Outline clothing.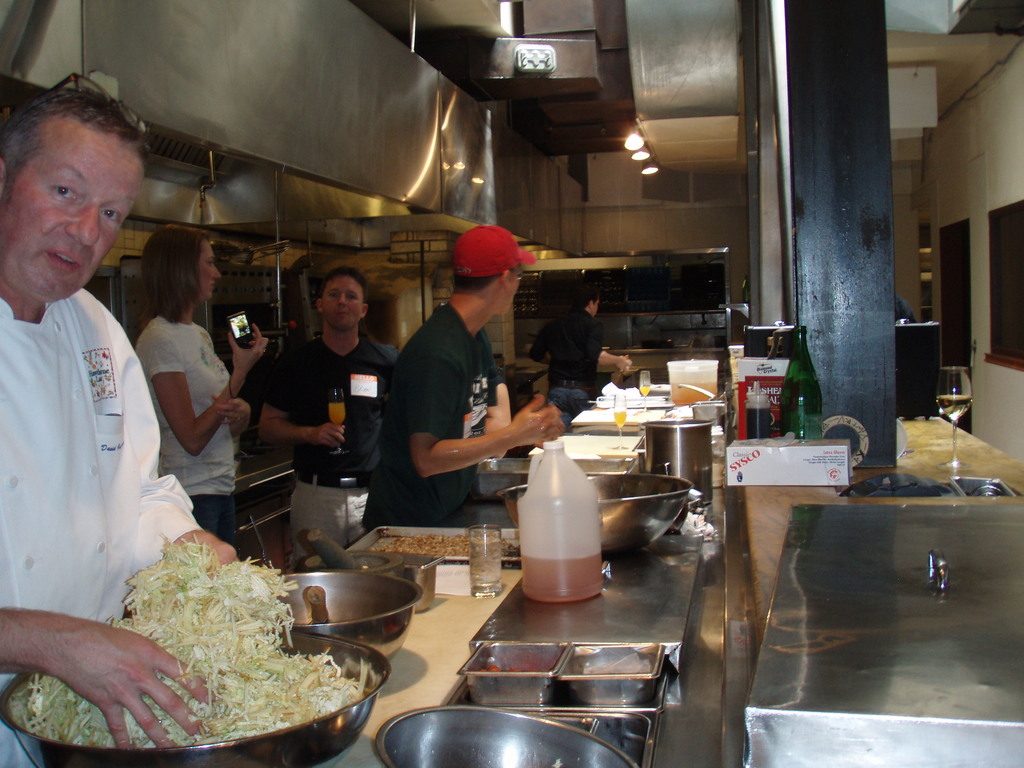
Outline: <bbox>525, 300, 623, 422</bbox>.
